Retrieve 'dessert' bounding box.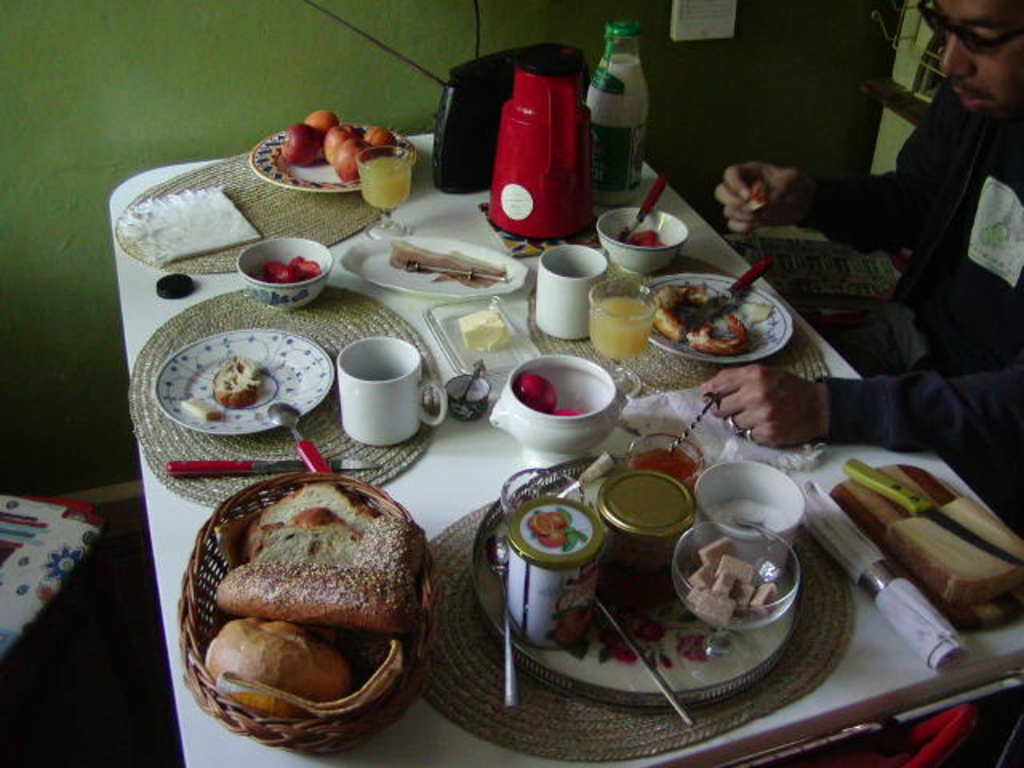
Bounding box: select_region(182, 394, 218, 430).
